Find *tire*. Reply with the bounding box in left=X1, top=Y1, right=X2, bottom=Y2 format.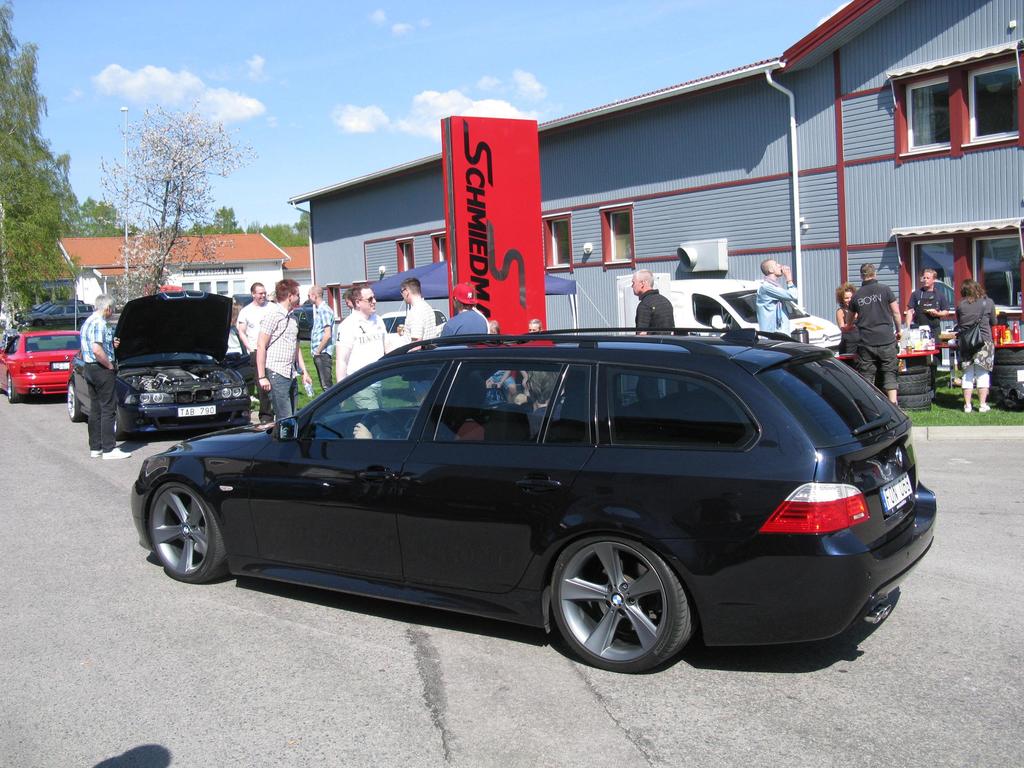
left=541, top=524, right=698, bottom=676.
